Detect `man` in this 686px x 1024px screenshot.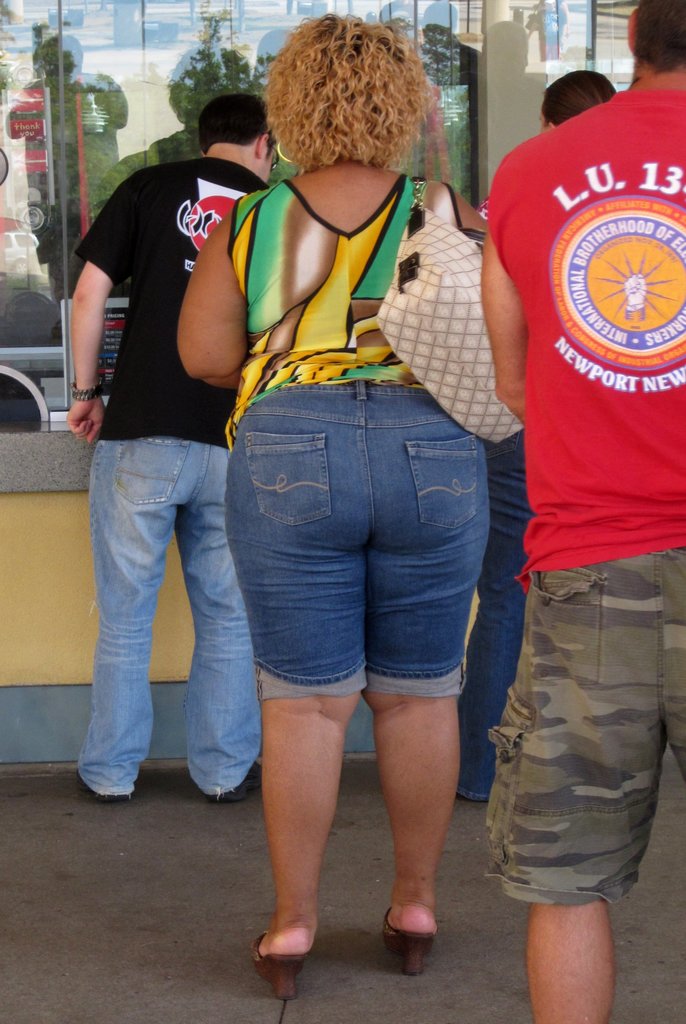
Detection: region(69, 99, 306, 792).
